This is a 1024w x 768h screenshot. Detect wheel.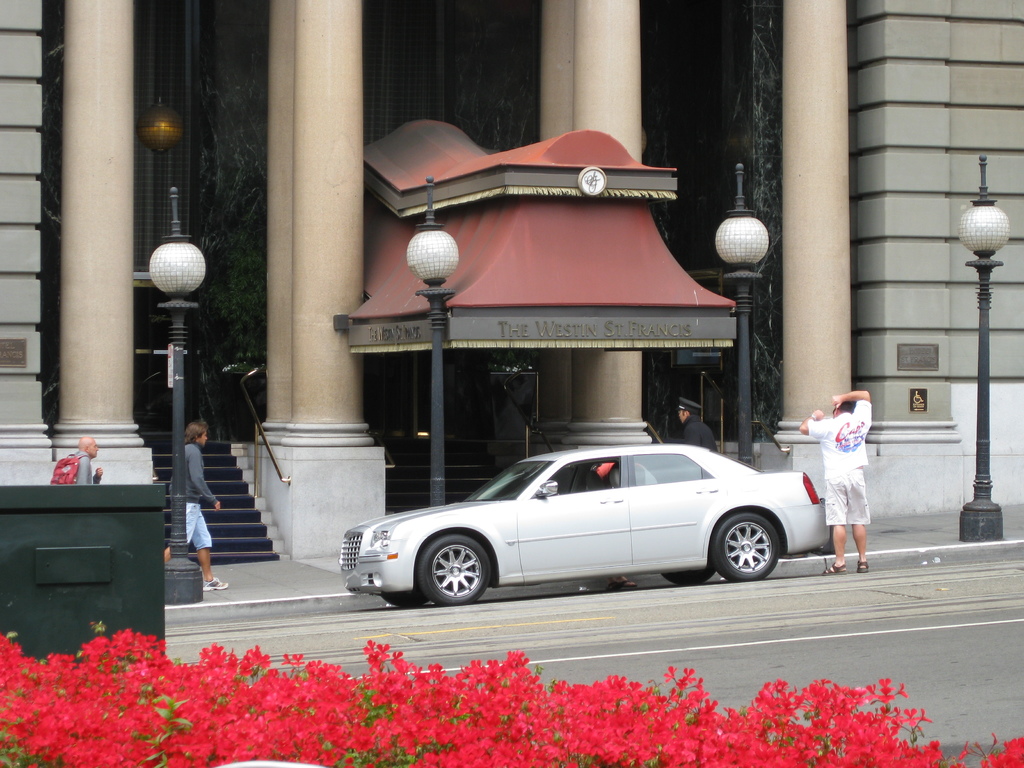
region(384, 585, 414, 606).
